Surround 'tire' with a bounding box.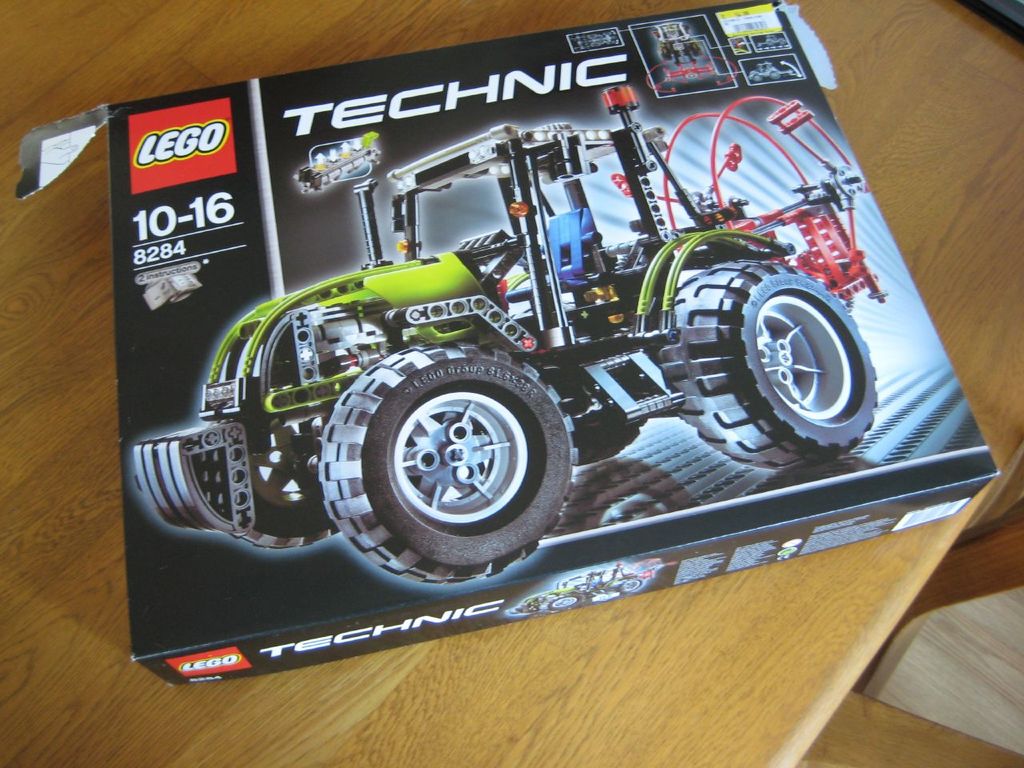
238:420:338:552.
